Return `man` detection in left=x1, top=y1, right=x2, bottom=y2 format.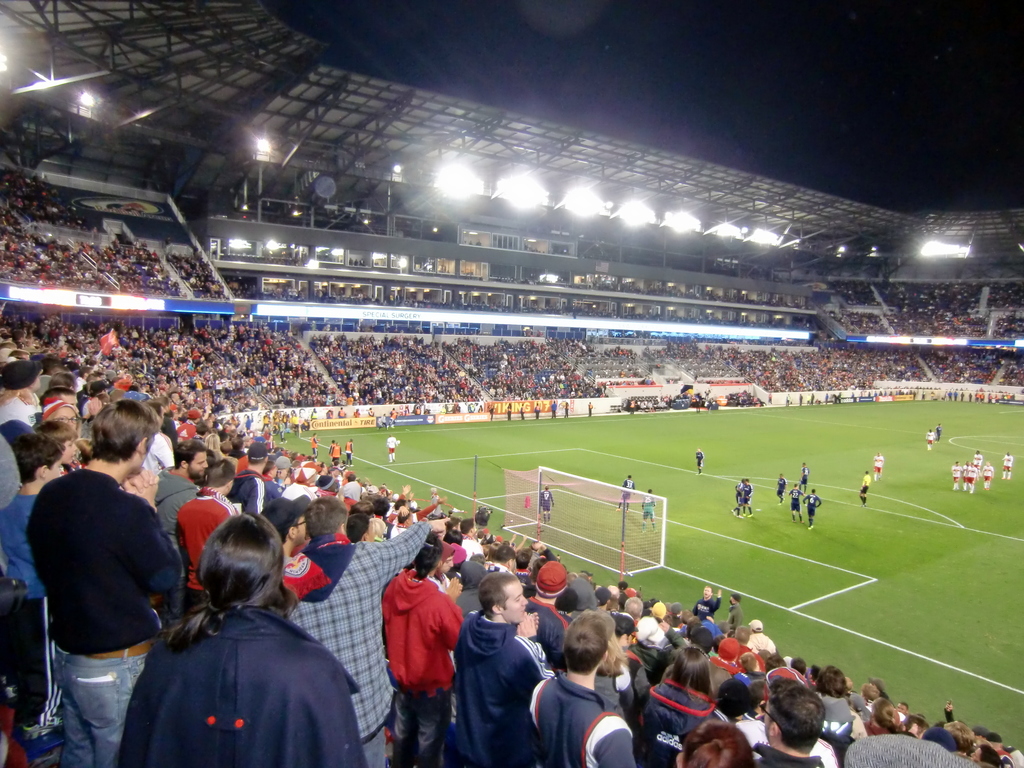
left=924, top=428, right=933, bottom=454.
